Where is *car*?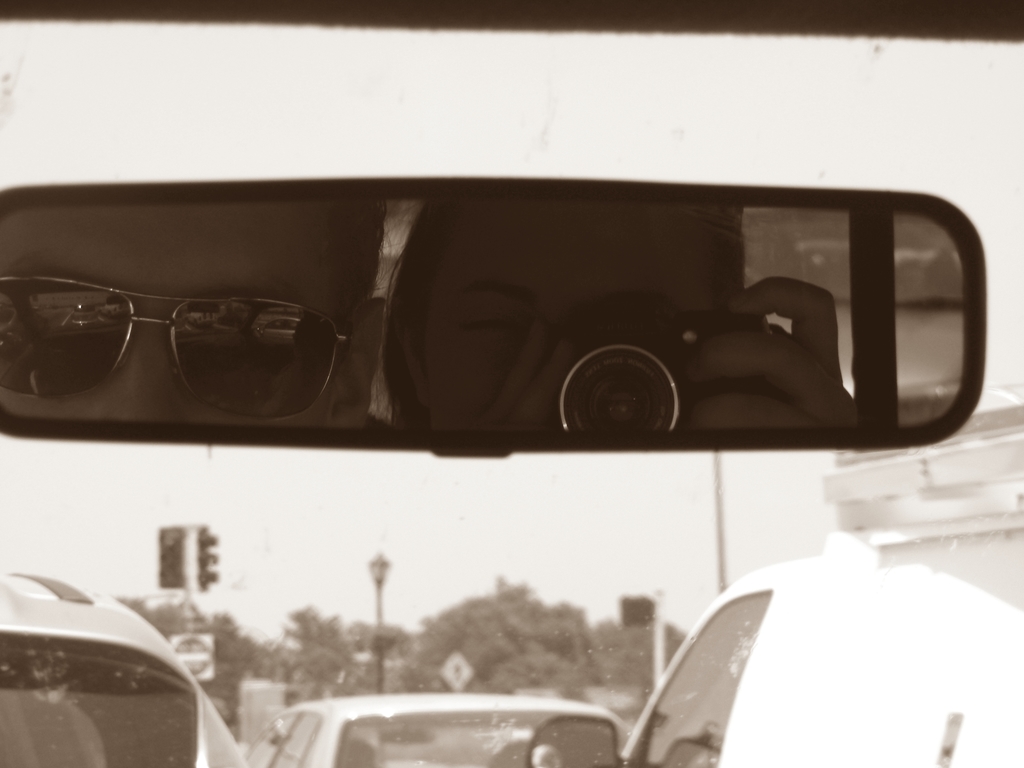
(244,693,630,767).
